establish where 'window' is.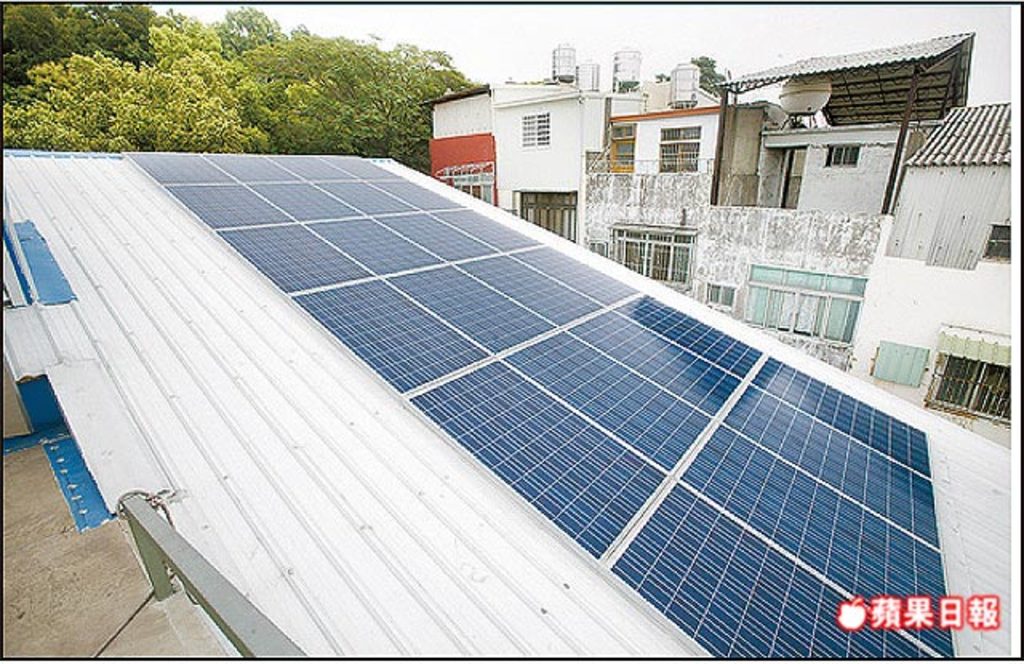
Established at <region>662, 122, 694, 171</region>.
